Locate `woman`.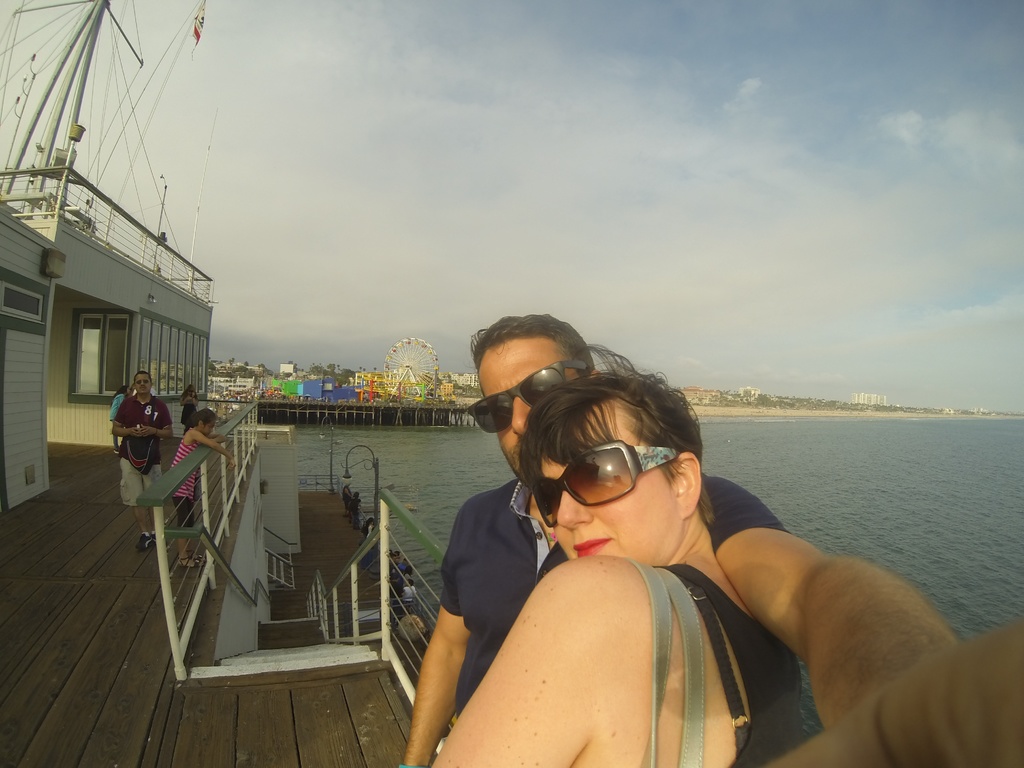
Bounding box: rect(435, 342, 818, 767).
